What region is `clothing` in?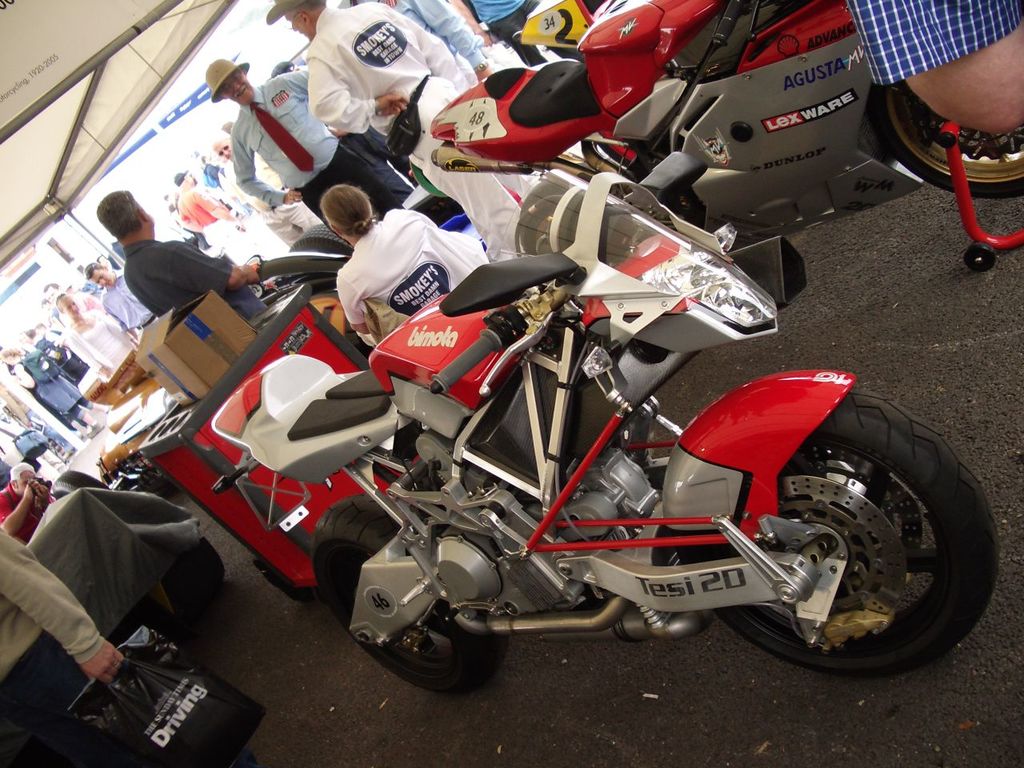
0/629/262/767.
